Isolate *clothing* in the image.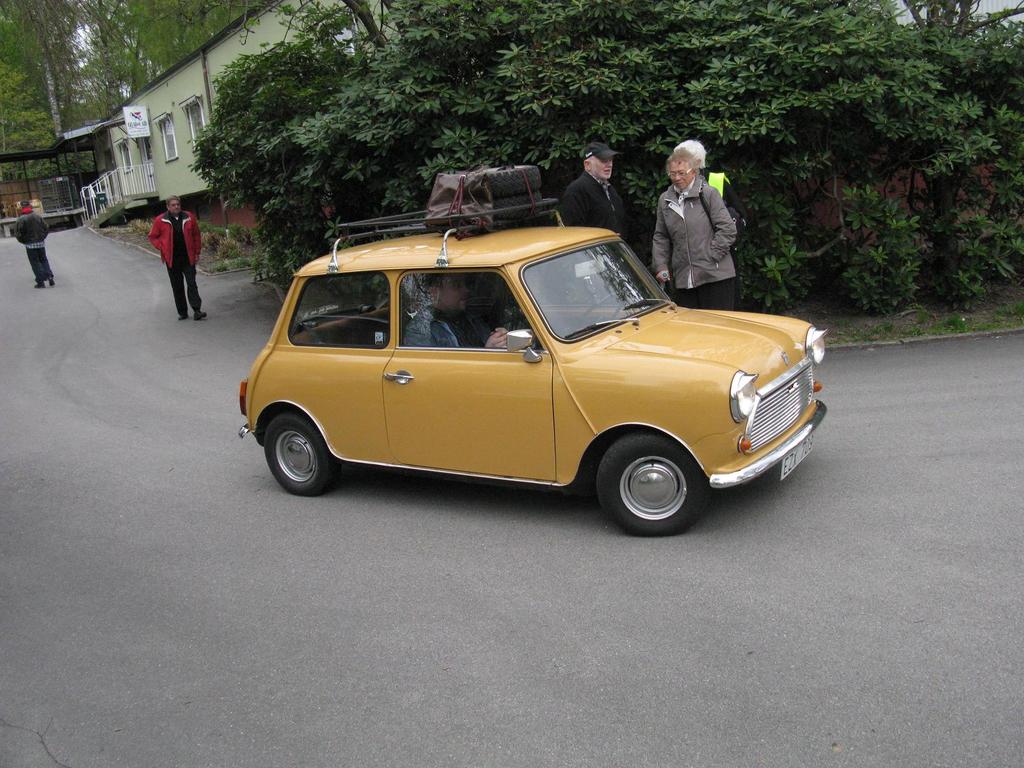
Isolated region: <bbox>650, 177, 741, 308</bbox>.
